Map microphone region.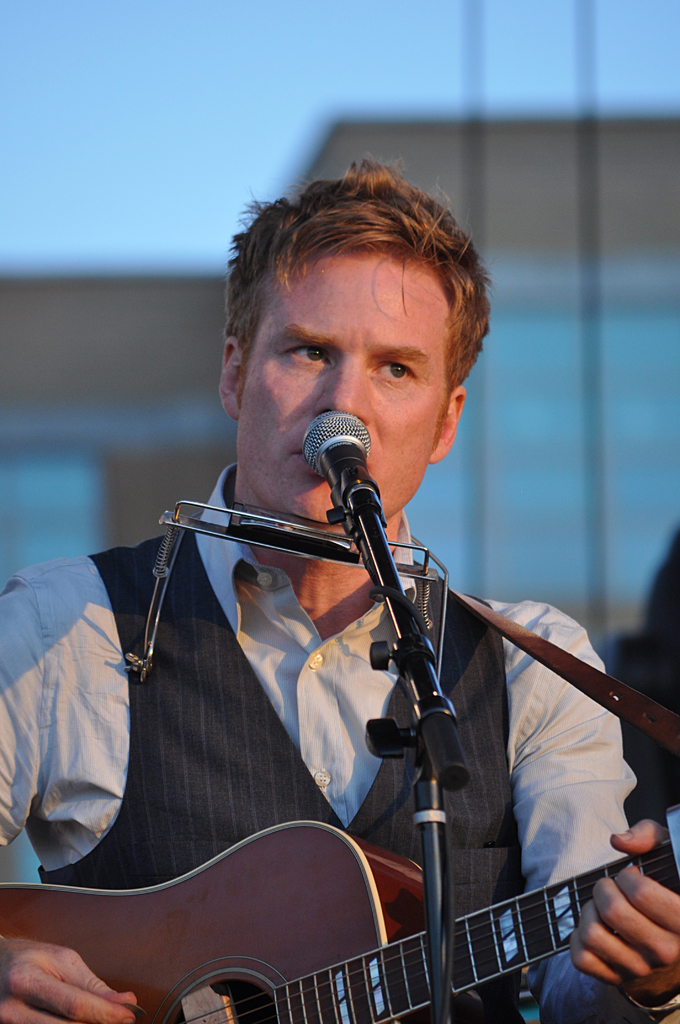
Mapped to crop(290, 397, 432, 793).
